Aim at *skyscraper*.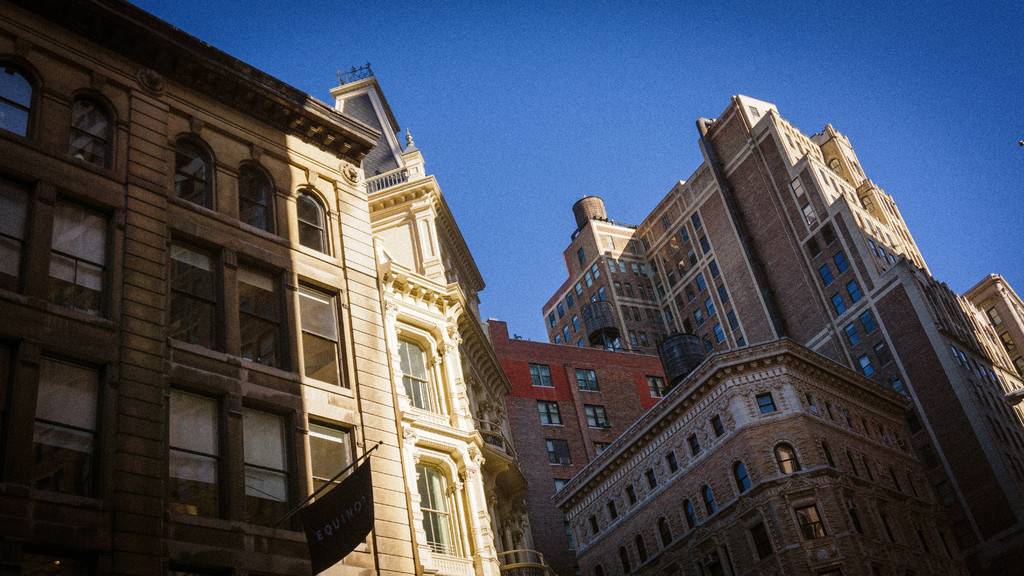
Aimed at x1=0, y1=0, x2=556, y2=575.
